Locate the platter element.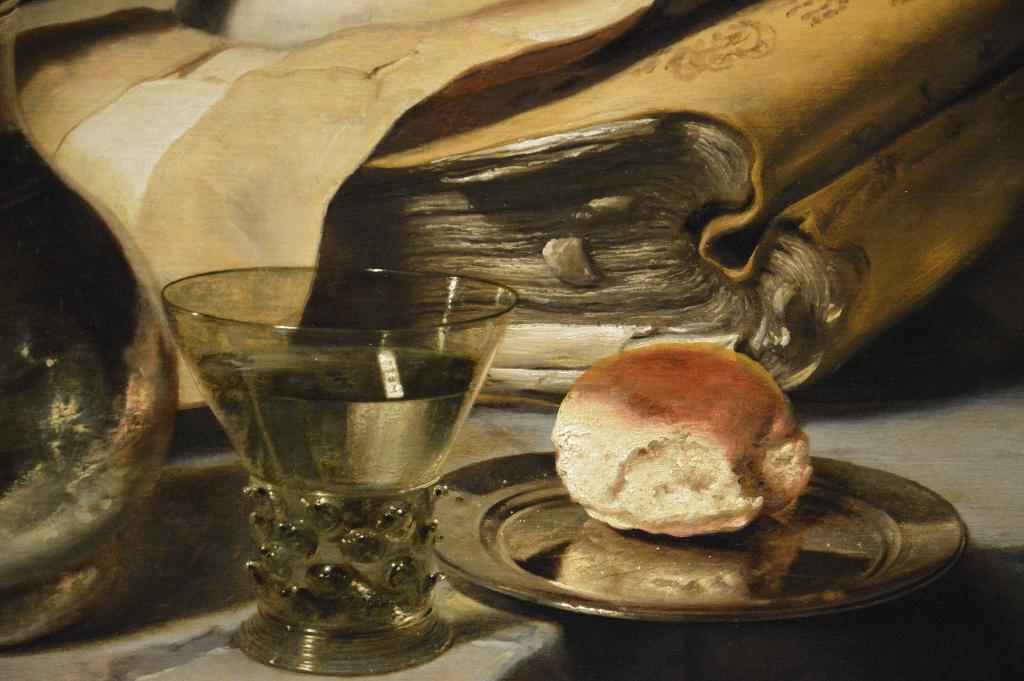
Element bbox: Rect(435, 448, 968, 623).
